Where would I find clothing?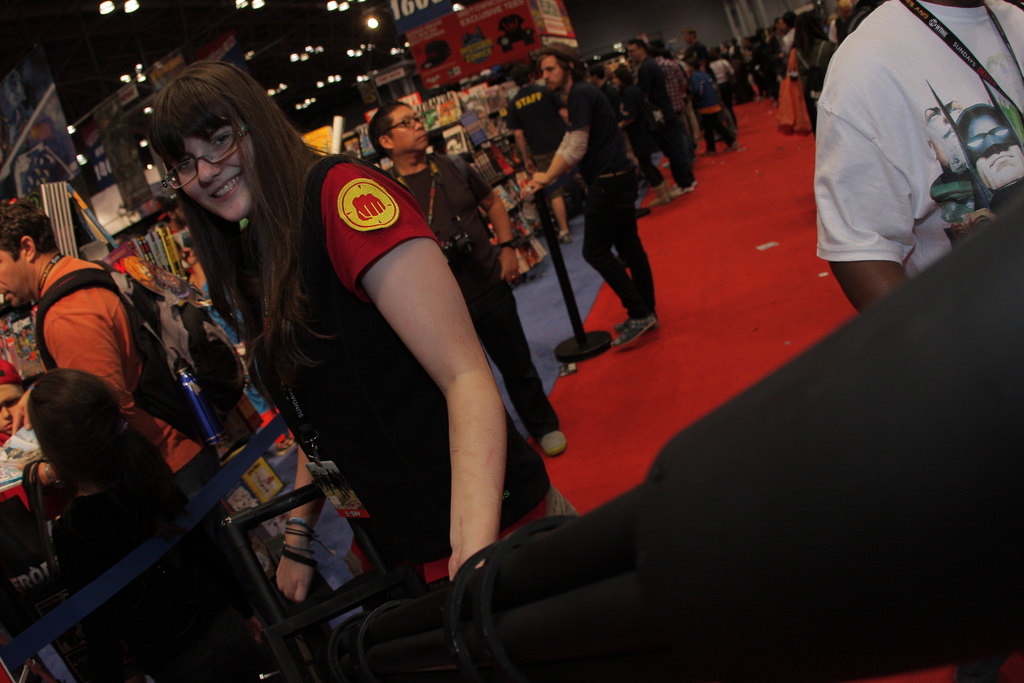
At x1=58, y1=427, x2=264, y2=682.
